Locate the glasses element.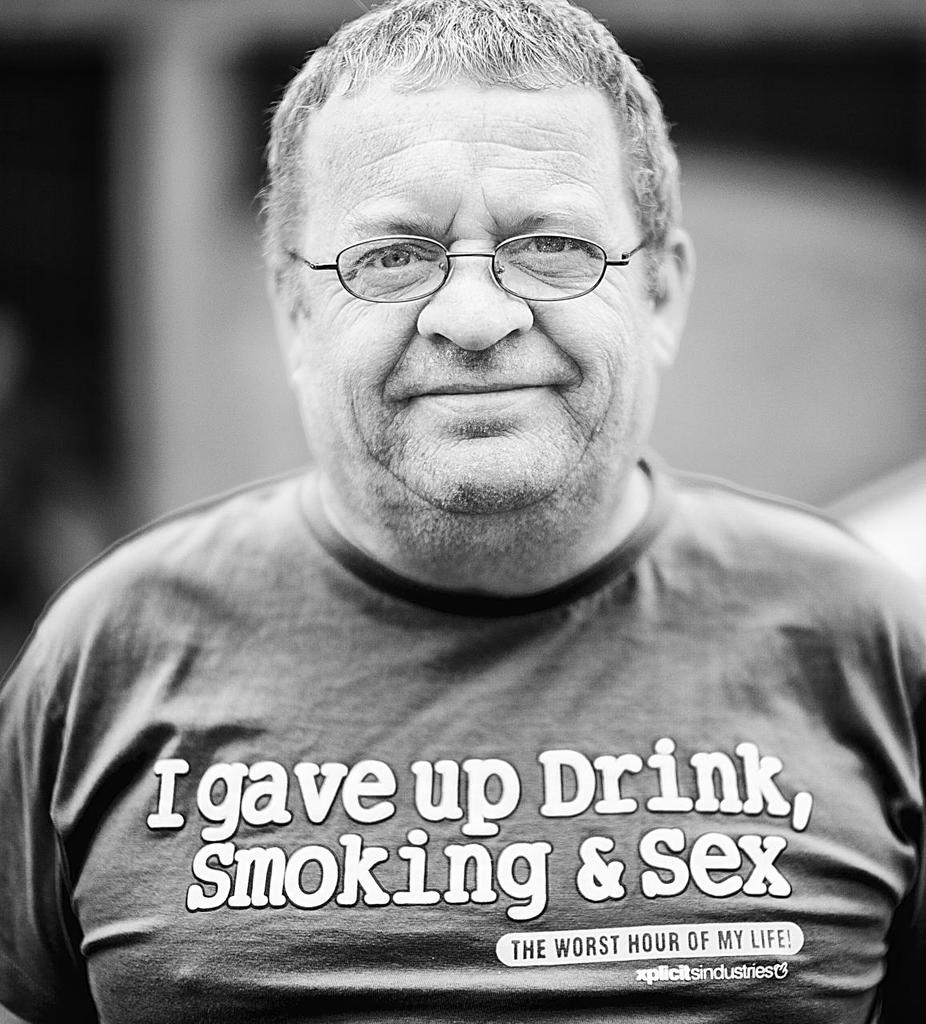
Element bbox: (x1=277, y1=234, x2=654, y2=316).
